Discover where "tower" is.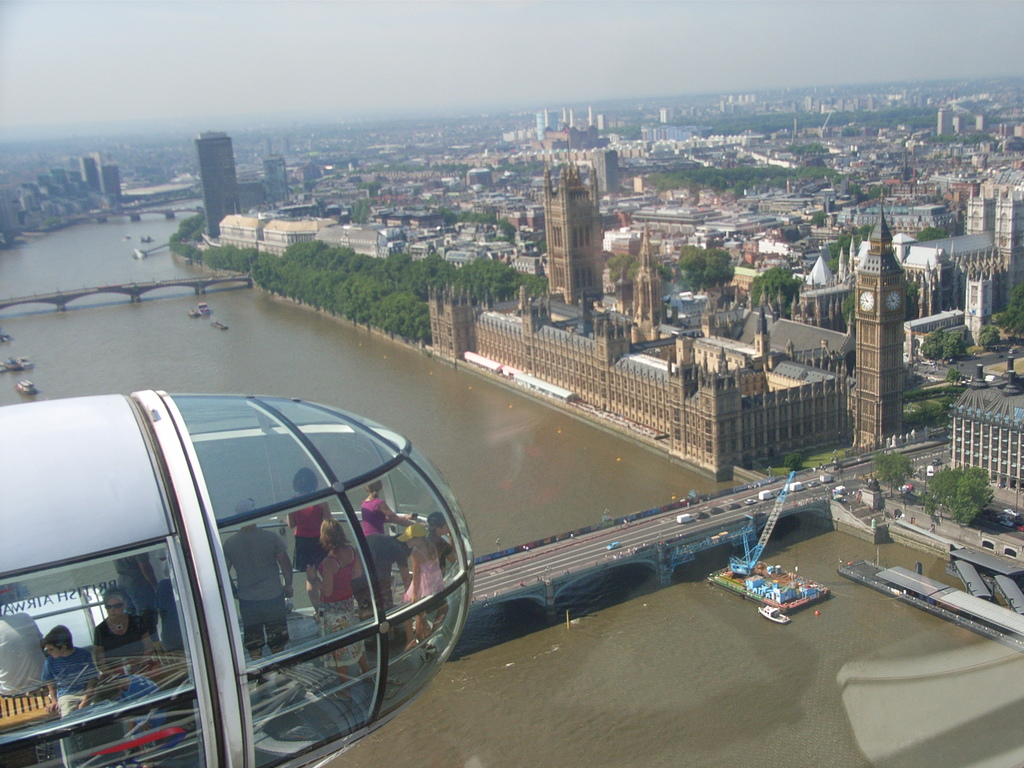
Discovered at [x1=989, y1=252, x2=1009, y2=308].
